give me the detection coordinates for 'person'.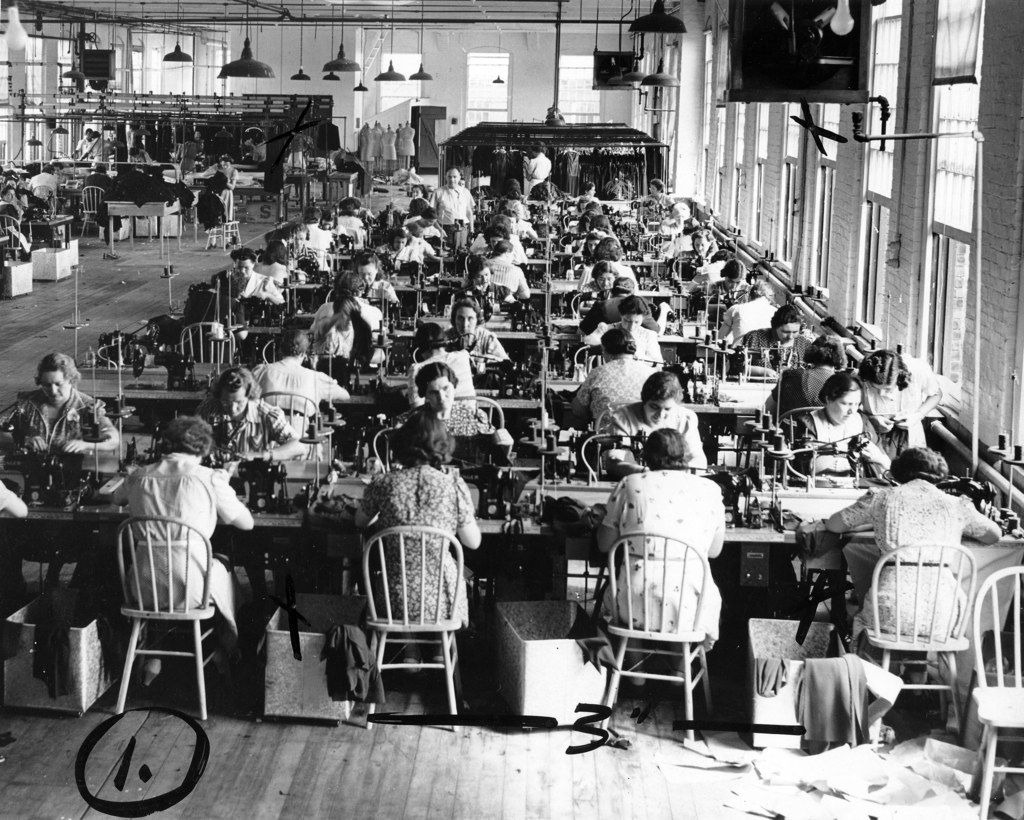
188:150:234:207.
